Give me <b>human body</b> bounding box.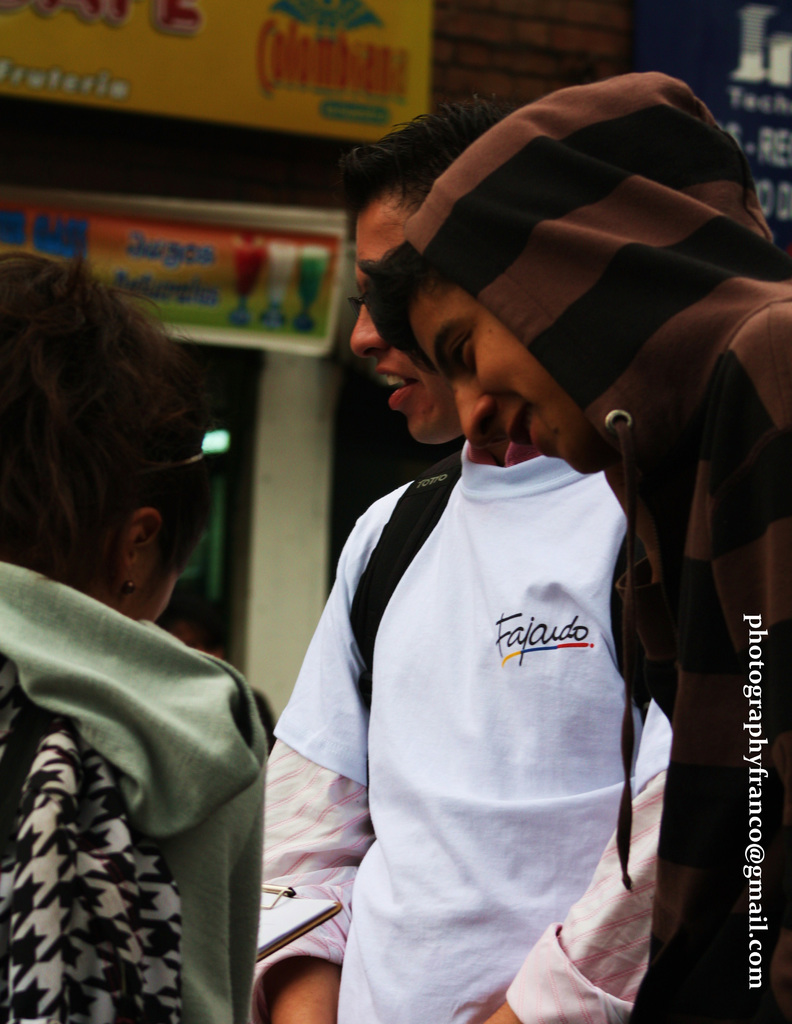
l=241, t=429, r=675, b=1023.
